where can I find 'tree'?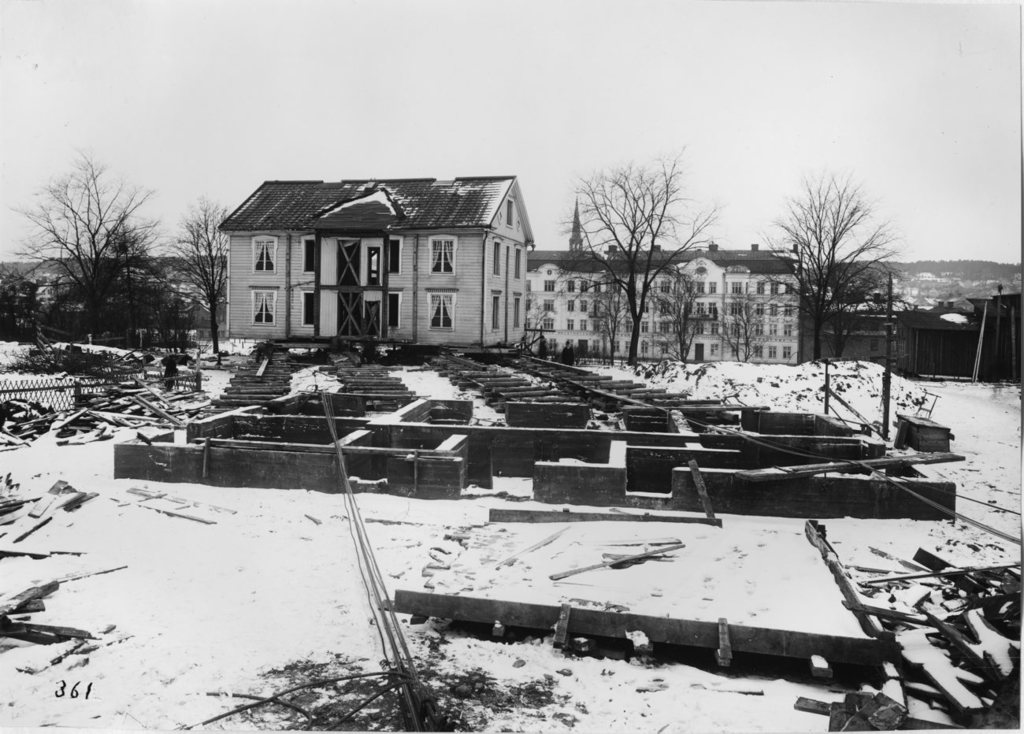
You can find it at 553:156:722:361.
